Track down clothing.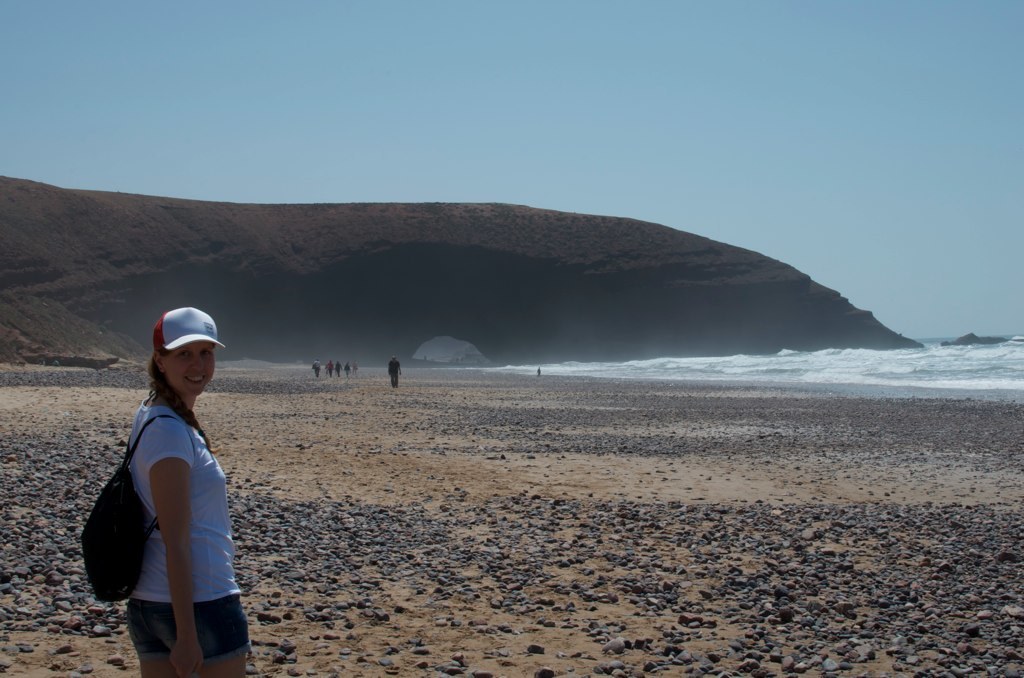
Tracked to (392,359,398,391).
